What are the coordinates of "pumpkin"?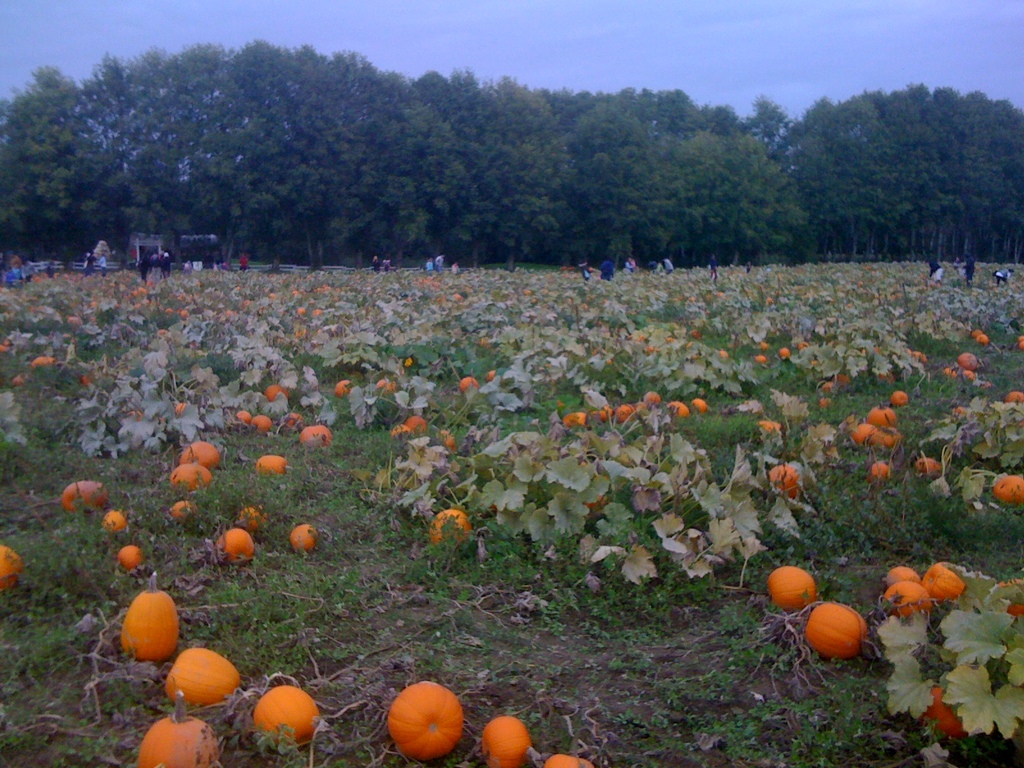
box=[260, 380, 292, 405].
